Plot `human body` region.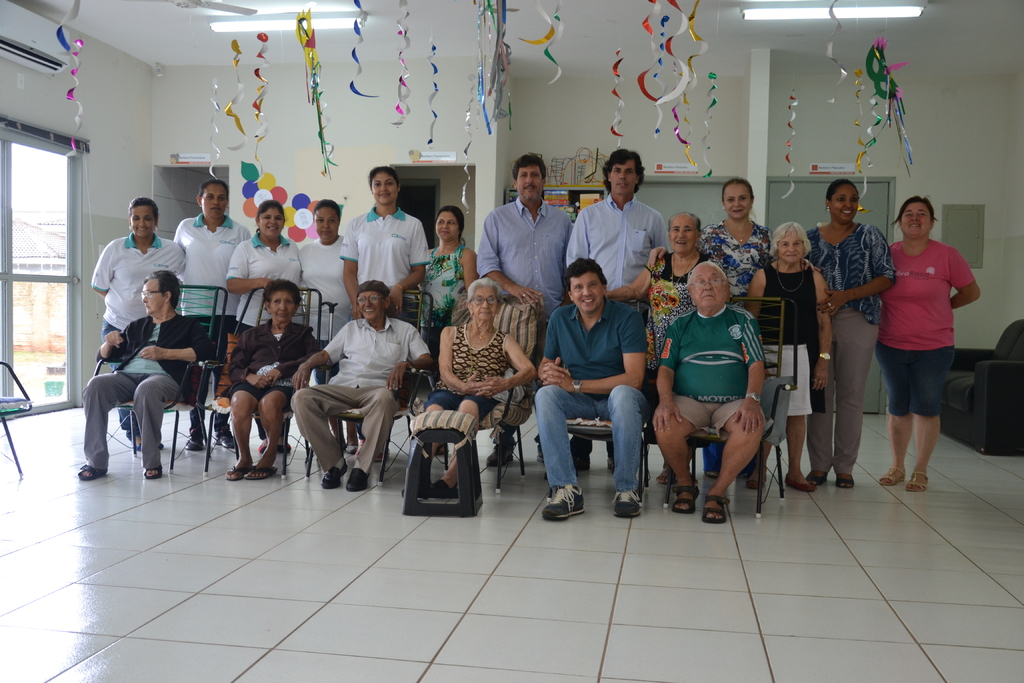
Plotted at Rect(79, 264, 193, 486).
